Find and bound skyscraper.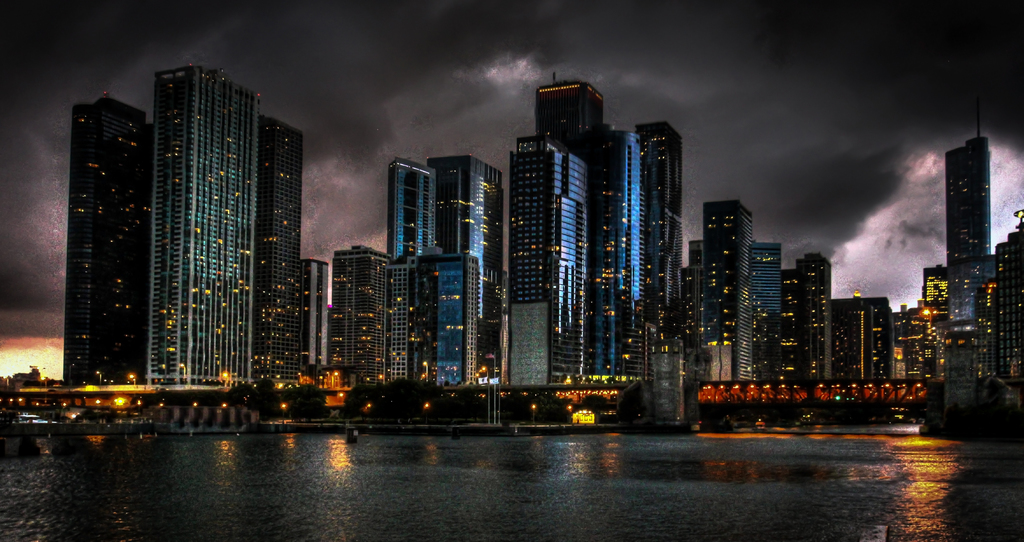
Bound: detection(146, 65, 269, 384).
